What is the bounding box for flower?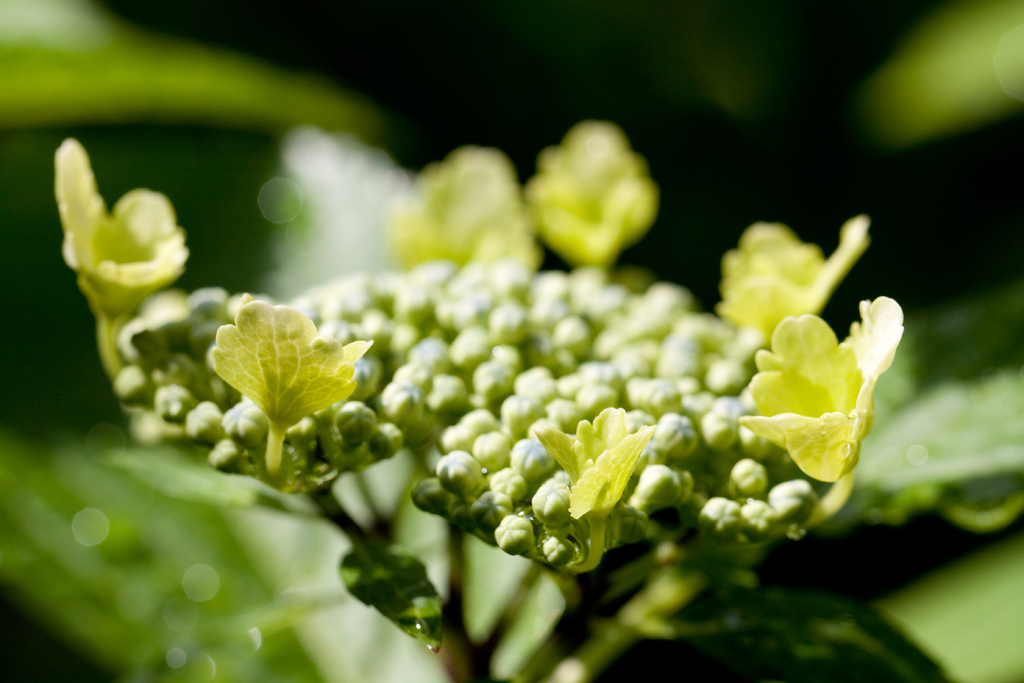
detection(14, 81, 996, 682).
